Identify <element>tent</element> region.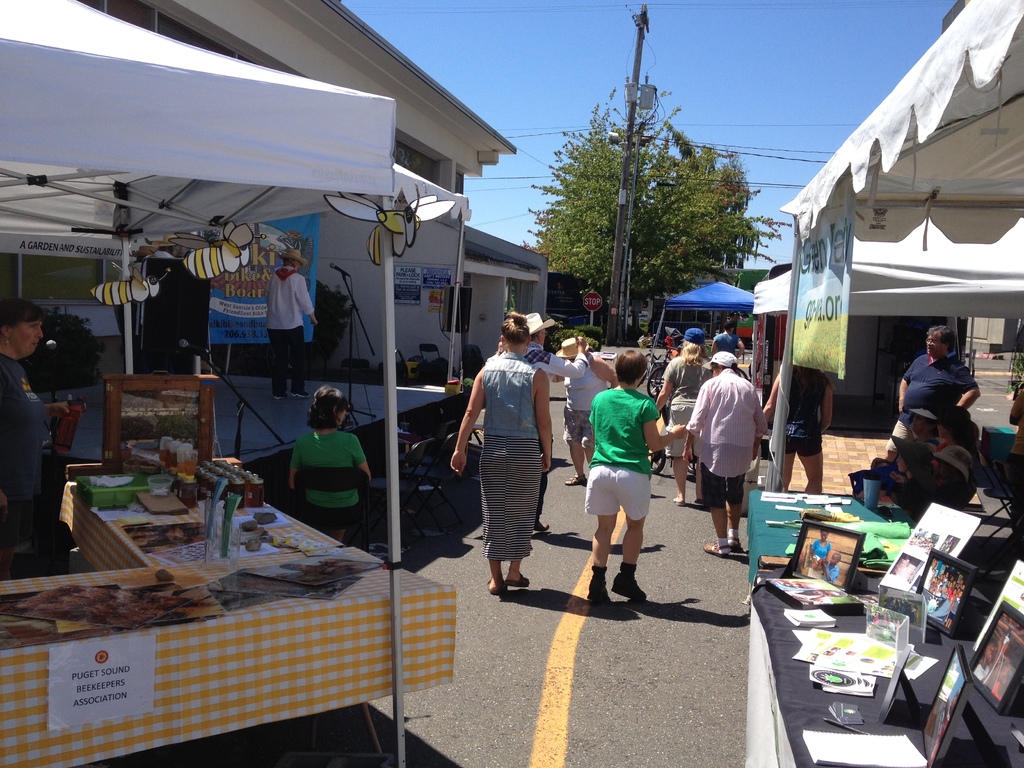
Region: detection(0, 1, 472, 767).
